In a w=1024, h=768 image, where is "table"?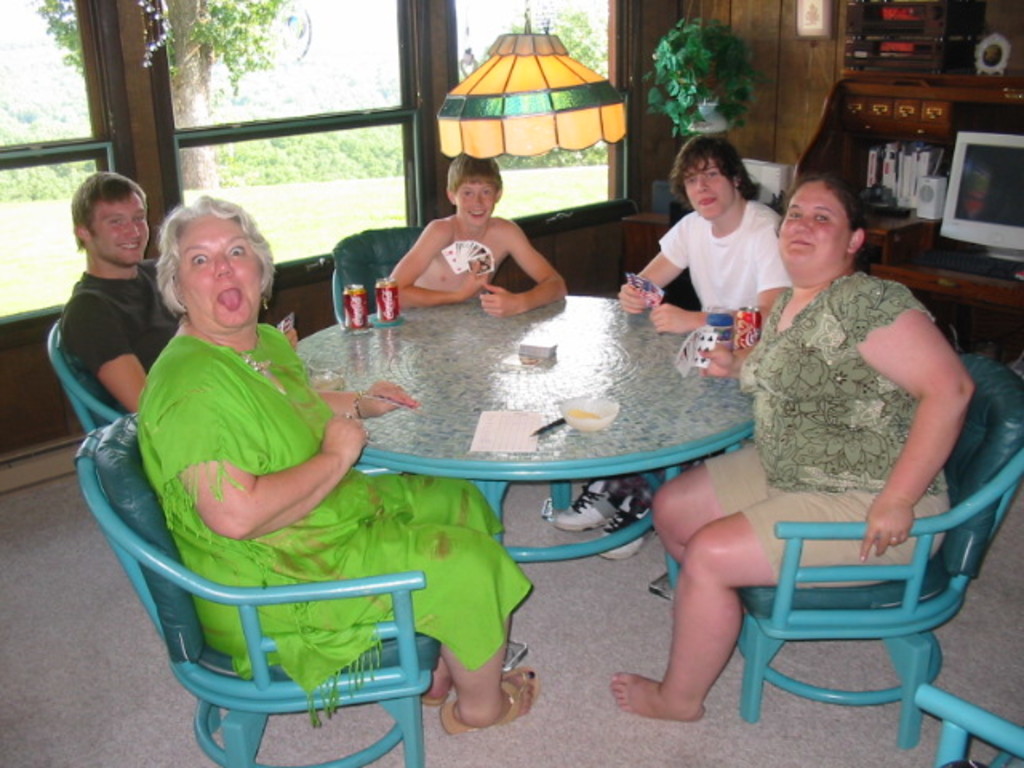
<region>294, 294, 758, 563</region>.
